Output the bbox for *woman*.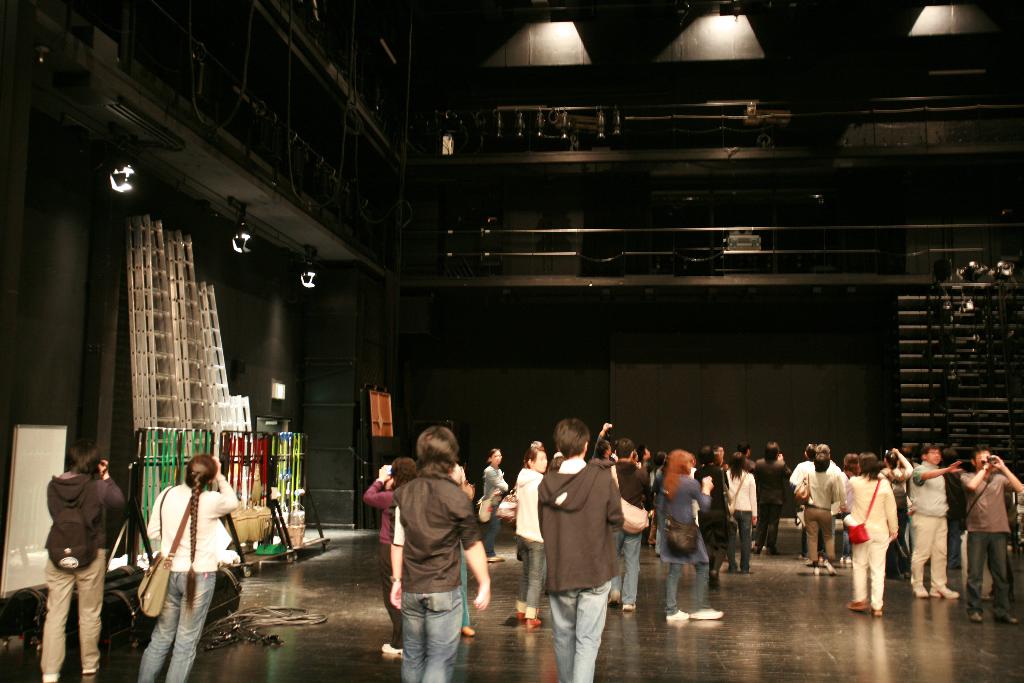
[left=801, top=452, right=838, bottom=570].
